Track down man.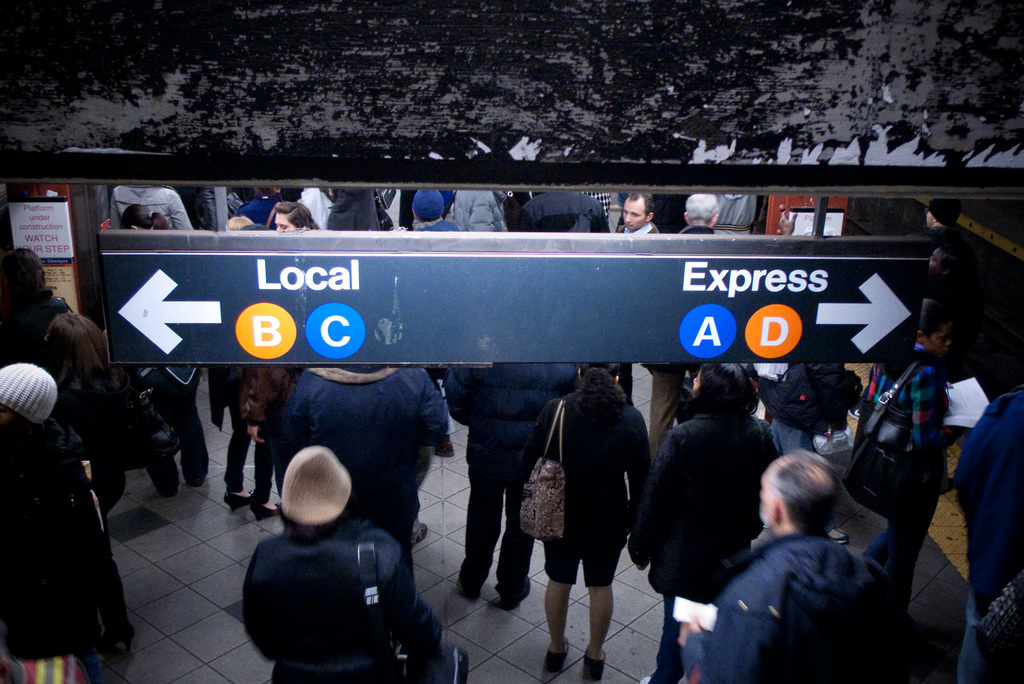
Tracked to region(442, 363, 582, 611).
